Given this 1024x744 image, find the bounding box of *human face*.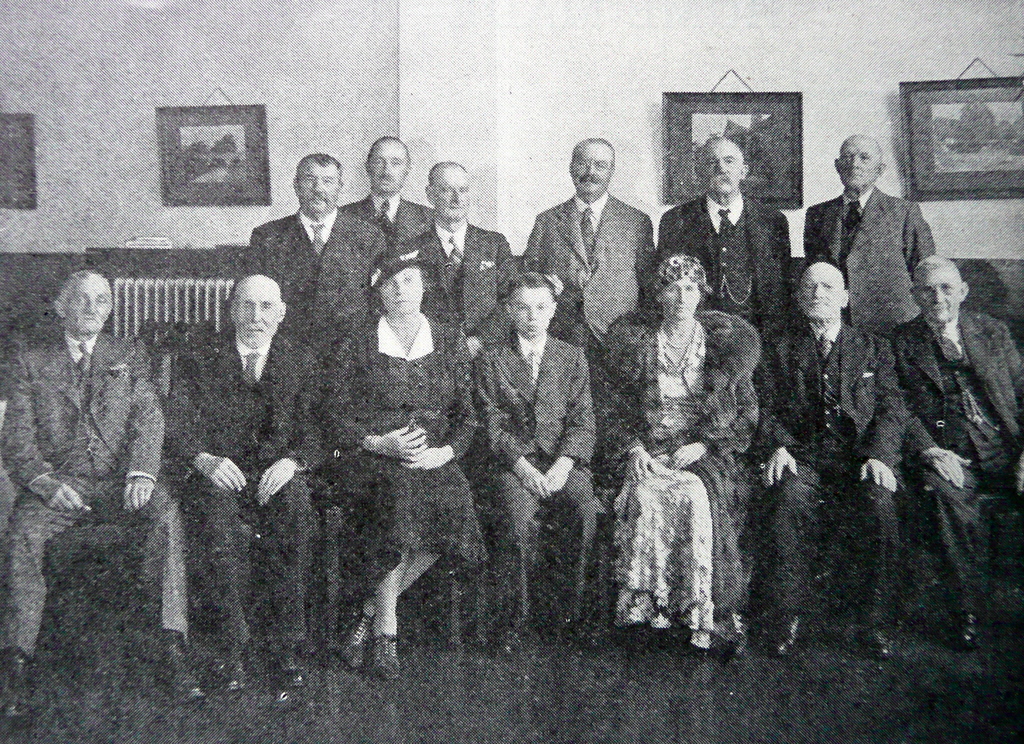
[60,282,105,335].
